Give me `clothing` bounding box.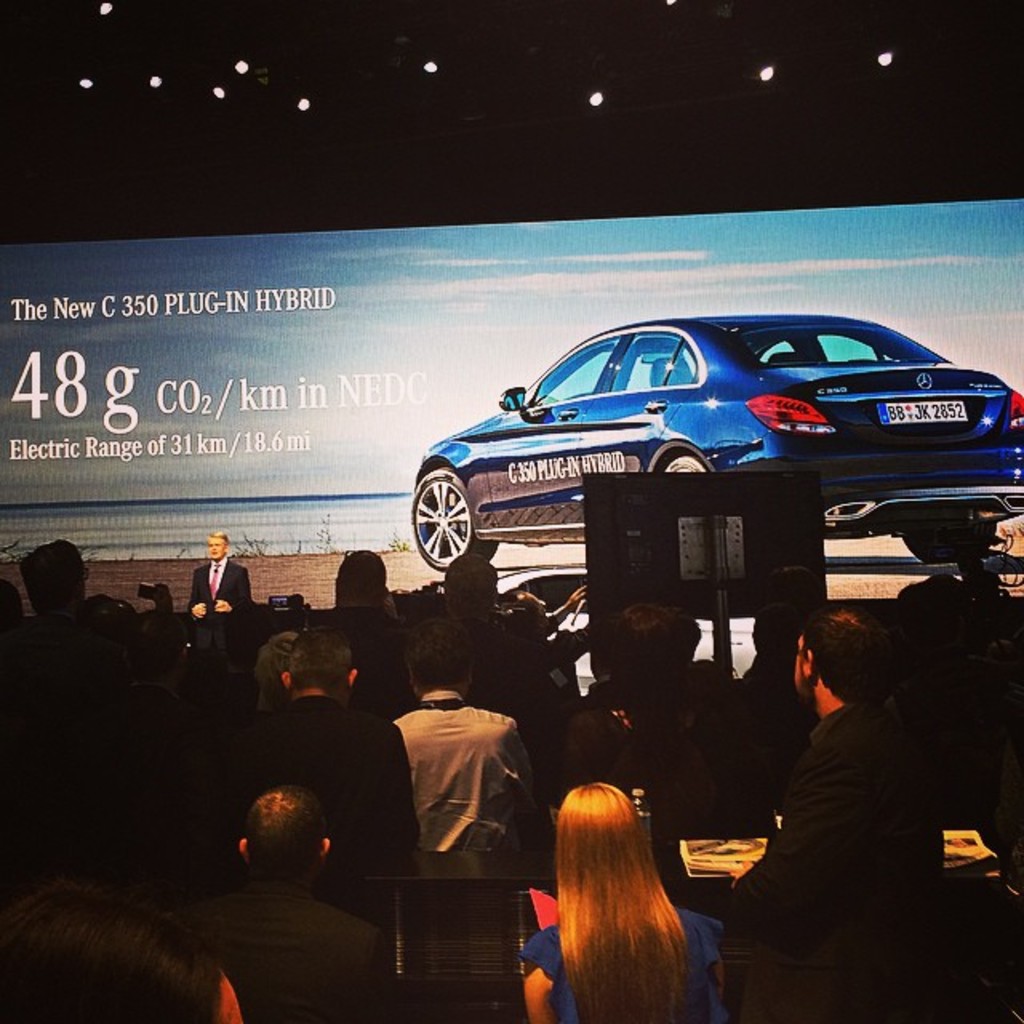
bbox=(738, 627, 958, 949).
